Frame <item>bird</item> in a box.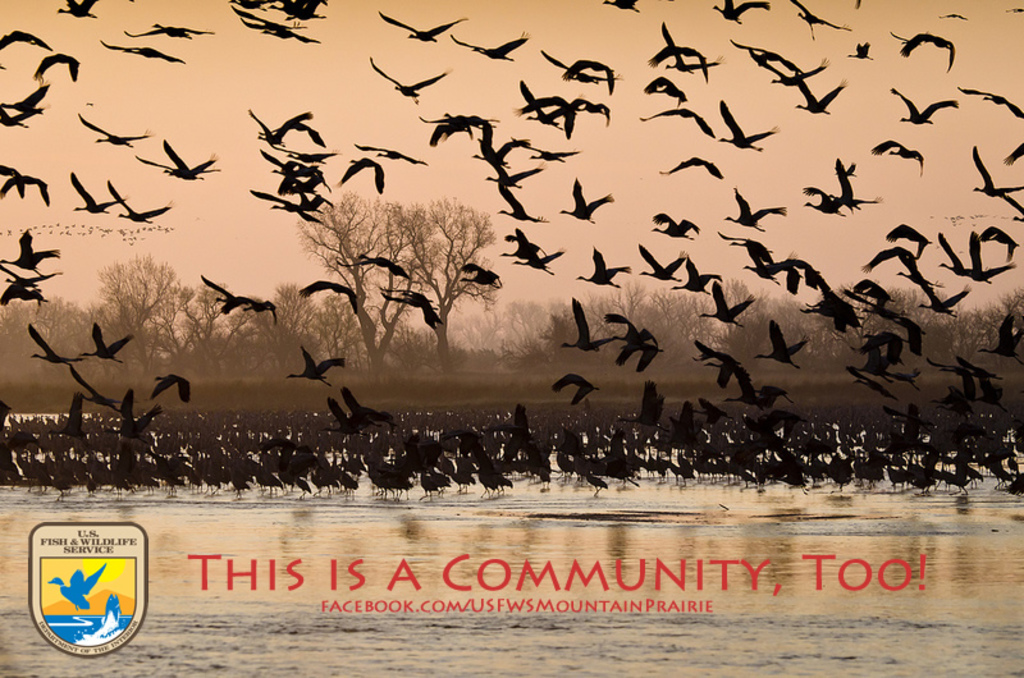
<region>198, 271, 280, 327</region>.
